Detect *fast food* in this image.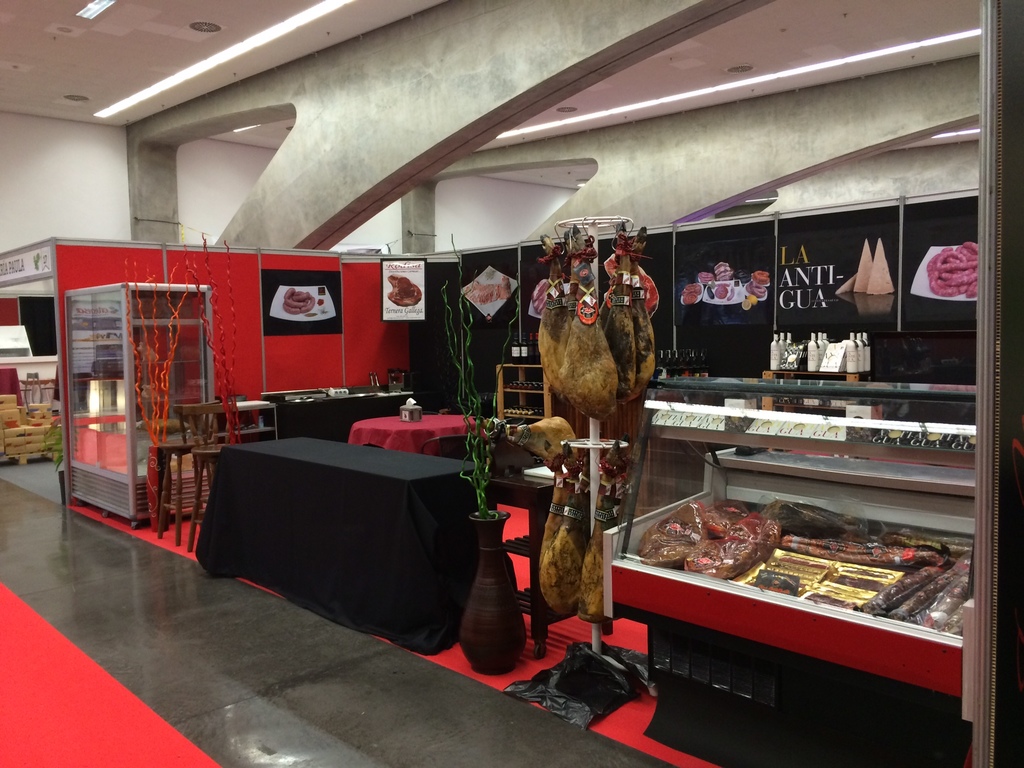
Detection: 924 241 975 299.
